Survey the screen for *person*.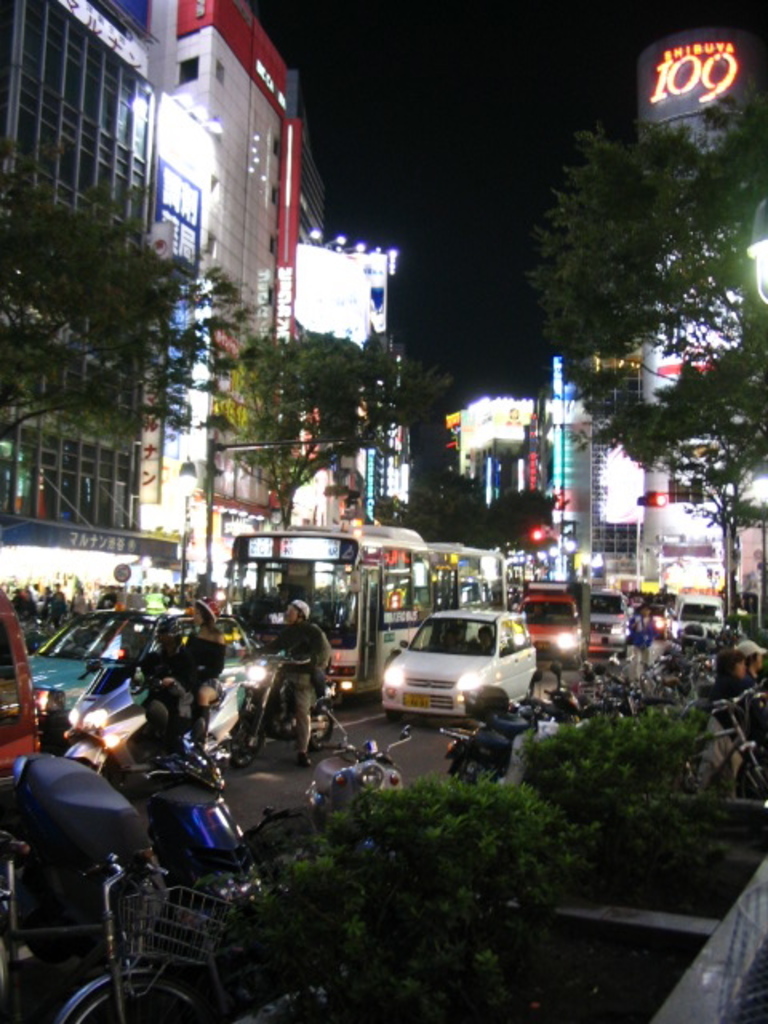
Survey found: bbox=[150, 621, 219, 749].
